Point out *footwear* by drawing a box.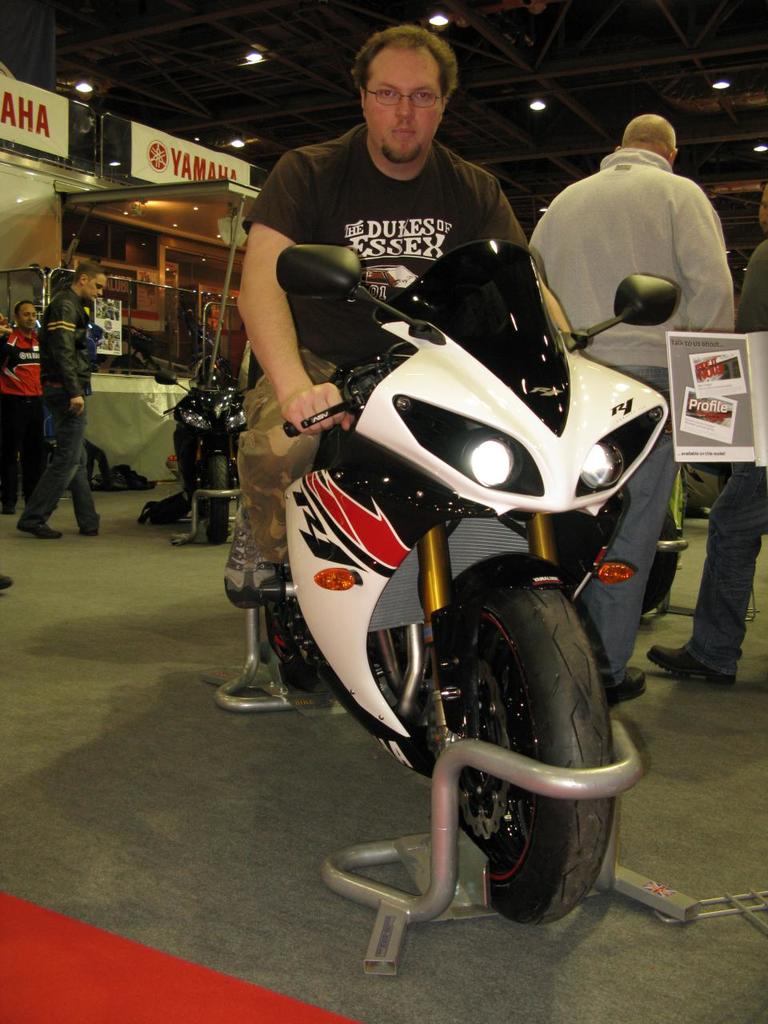
646/646/734/682.
